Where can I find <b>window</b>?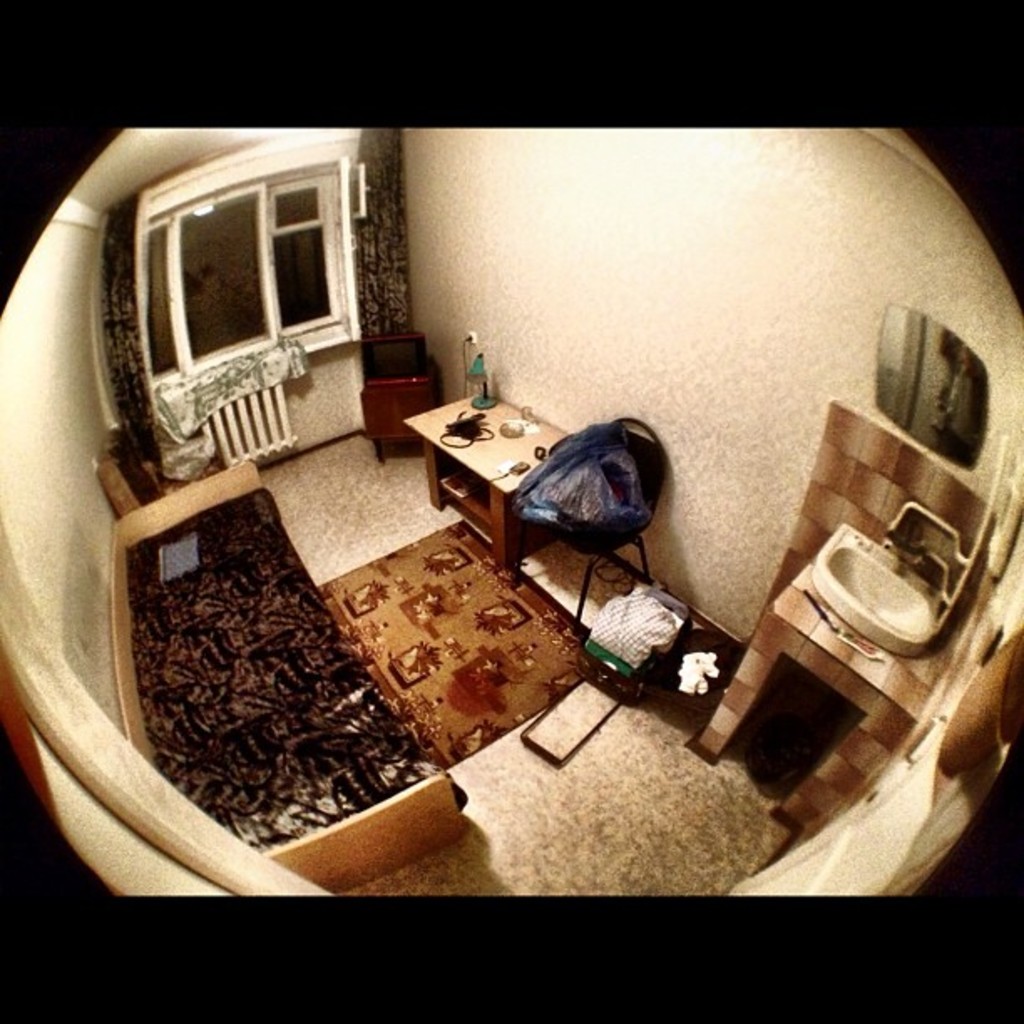
You can find it at [161,136,388,383].
